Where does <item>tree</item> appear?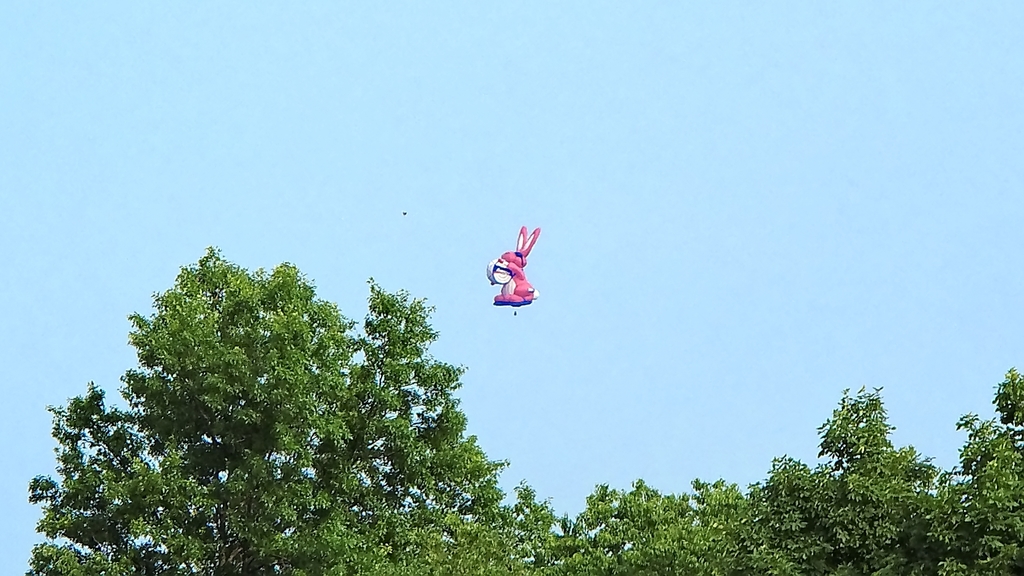
Appears at detection(40, 198, 584, 568).
